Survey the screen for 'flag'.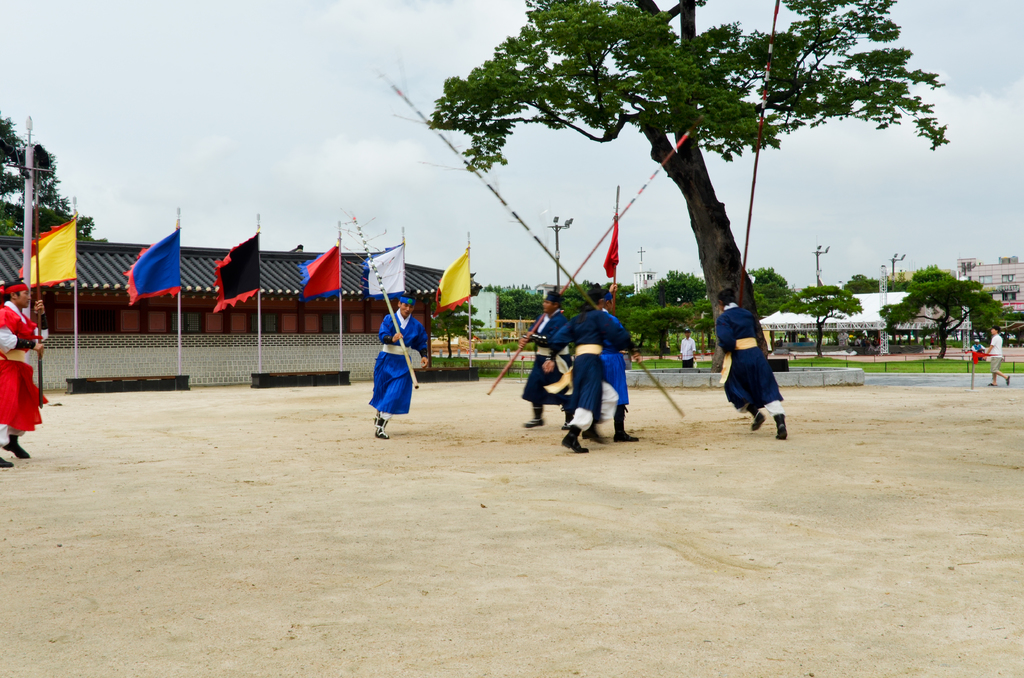
Survey found: [x1=966, y1=339, x2=992, y2=364].
